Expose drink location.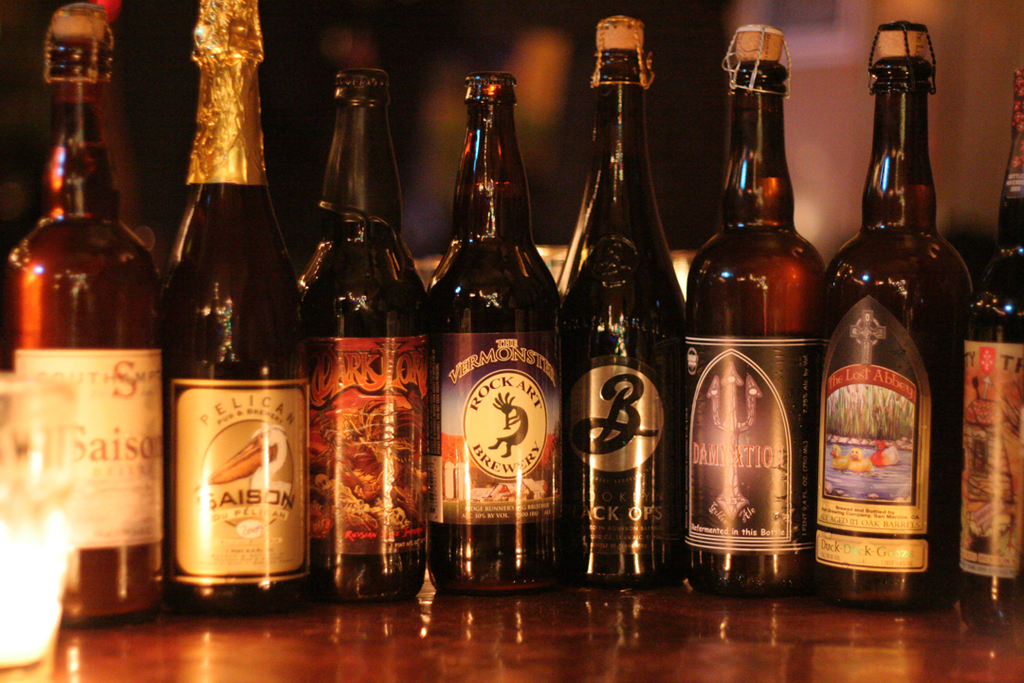
Exposed at l=8, t=0, r=169, b=616.
